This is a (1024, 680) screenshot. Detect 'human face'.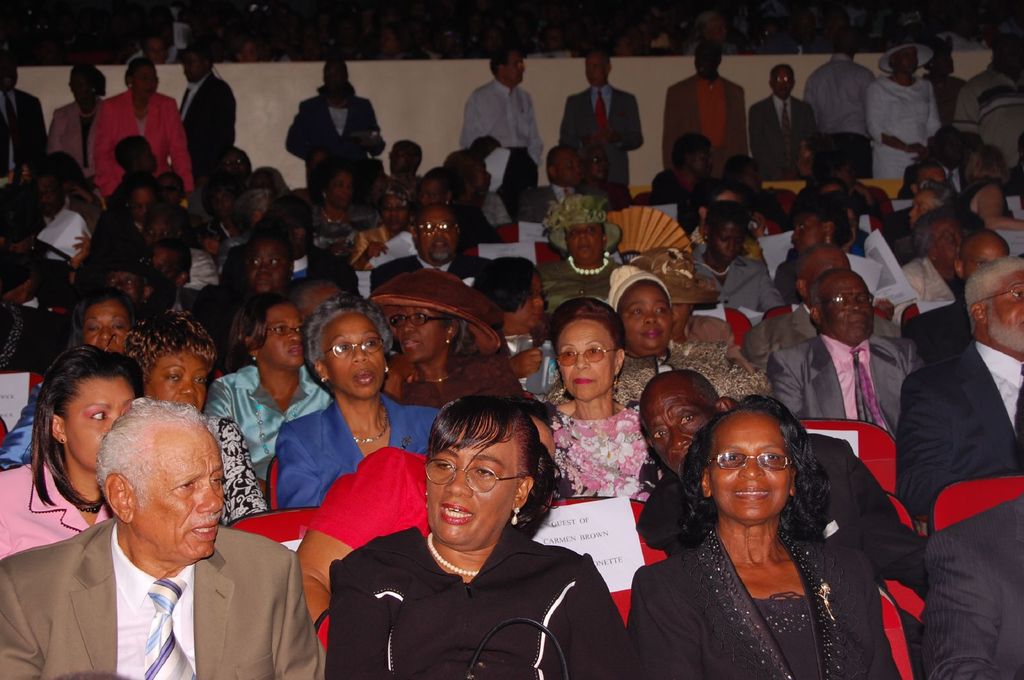
(x1=559, y1=324, x2=614, y2=399).
